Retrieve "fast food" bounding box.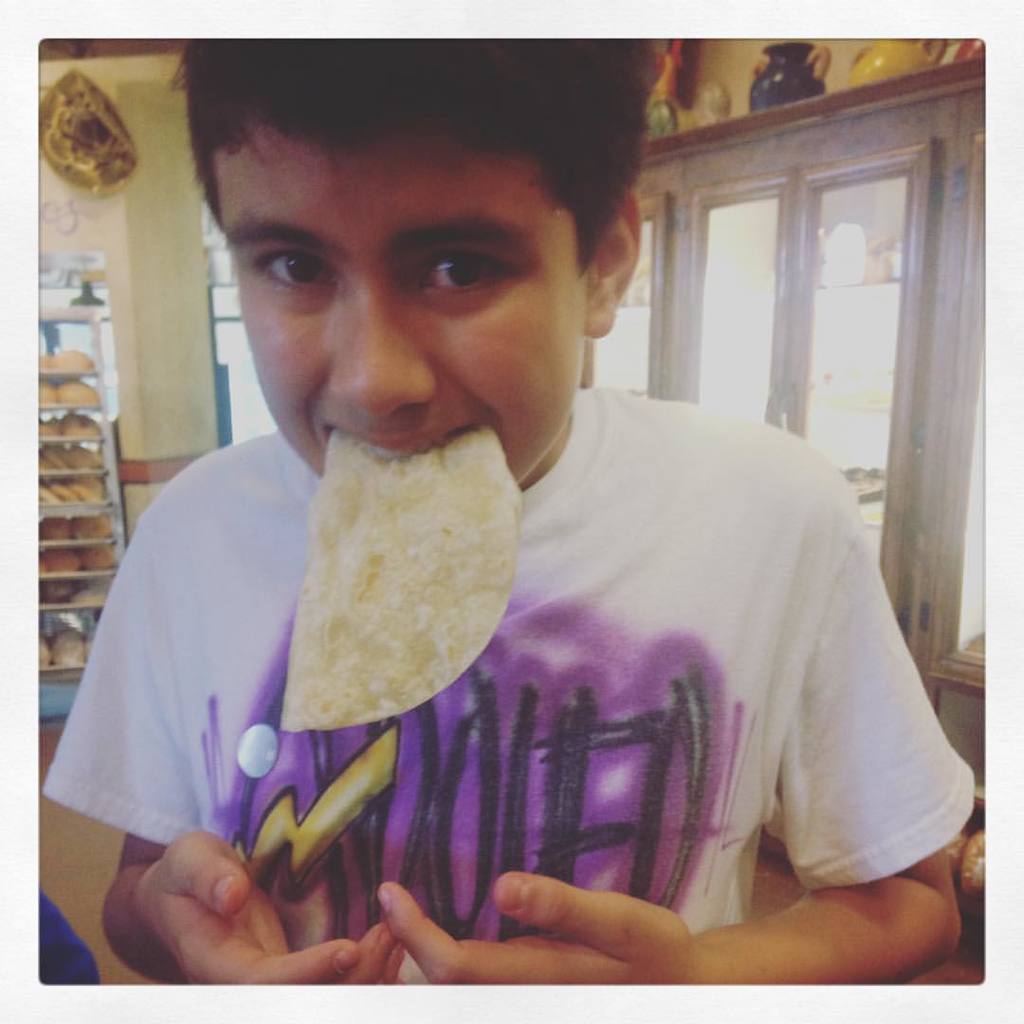
Bounding box: 39 344 95 372.
